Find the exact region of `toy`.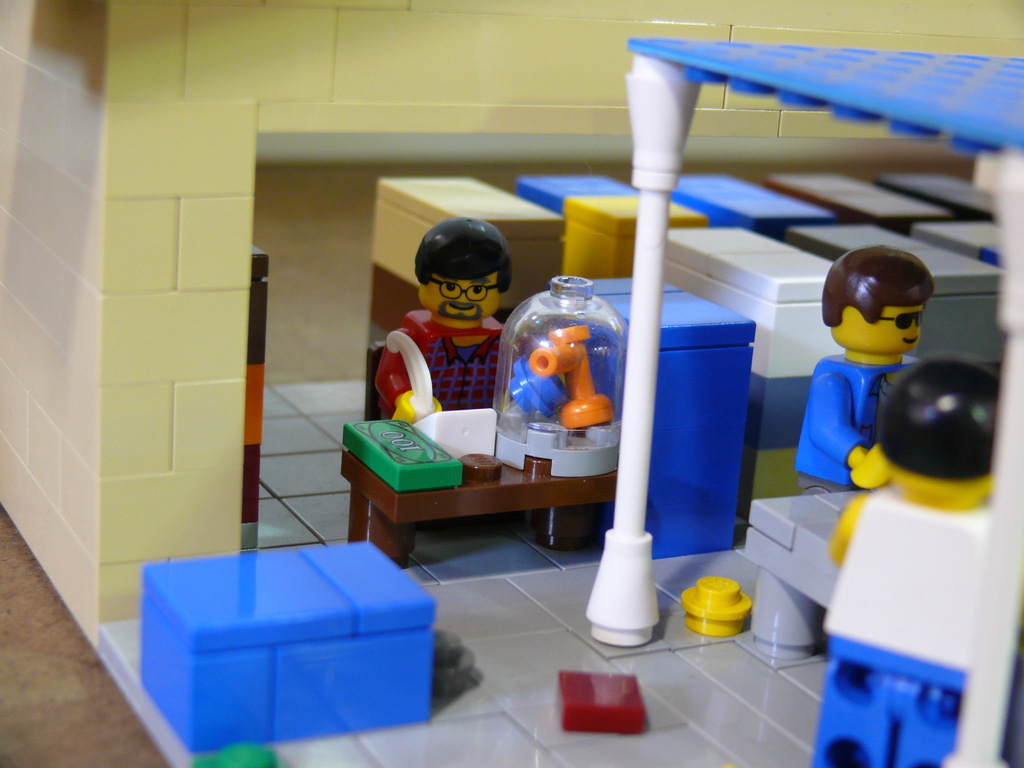
Exact region: (x1=767, y1=172, x2=940, y2=237).
